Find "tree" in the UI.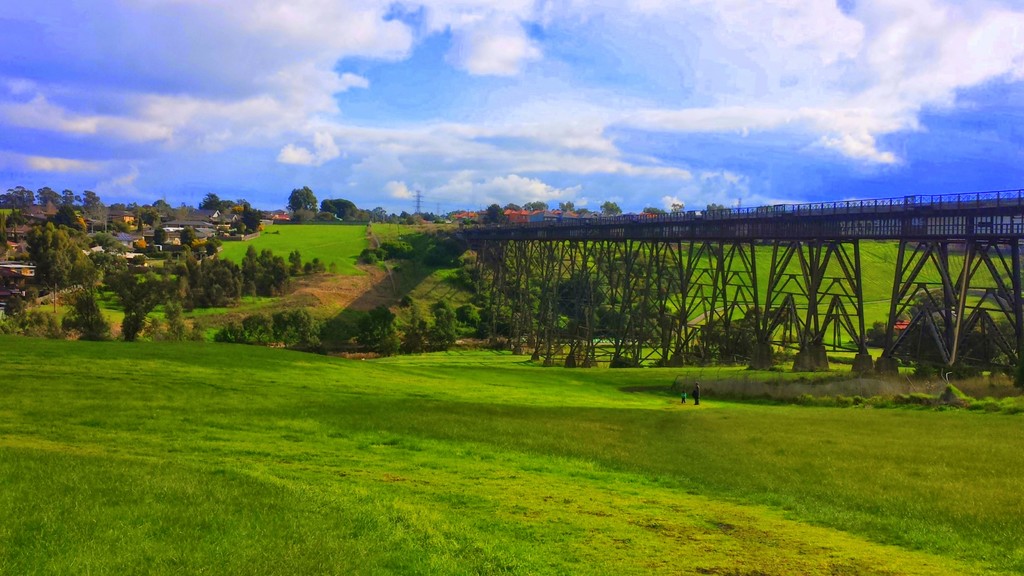
UI element at left=362, top=246, right=383, bottom=257.
